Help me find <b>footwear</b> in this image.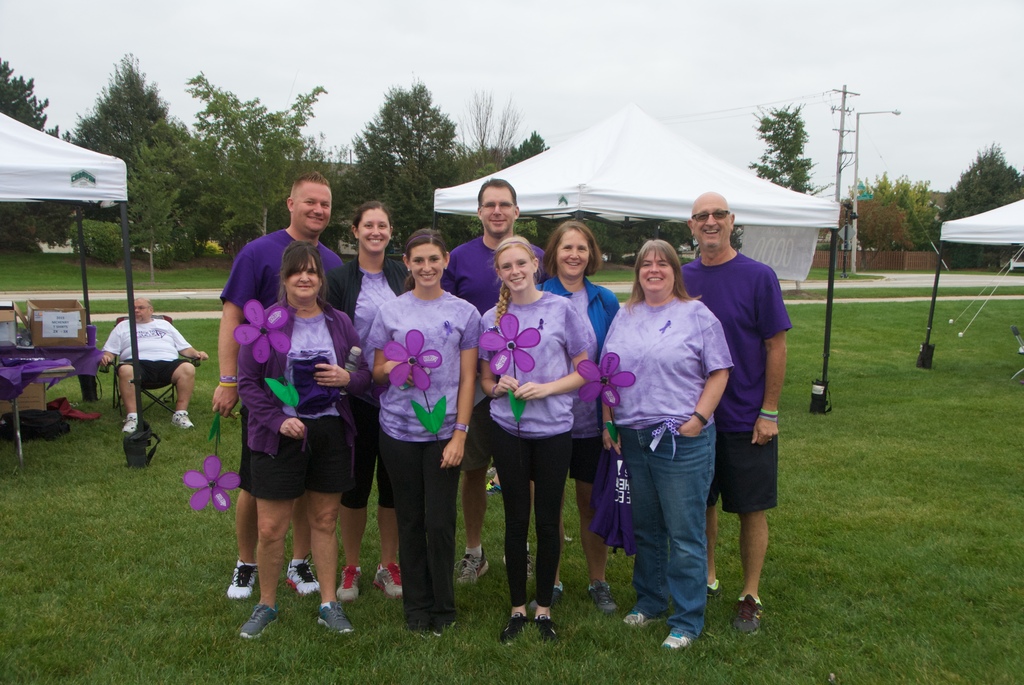
Found it: (x1=531, y1=608, x2=558, y2=640).
